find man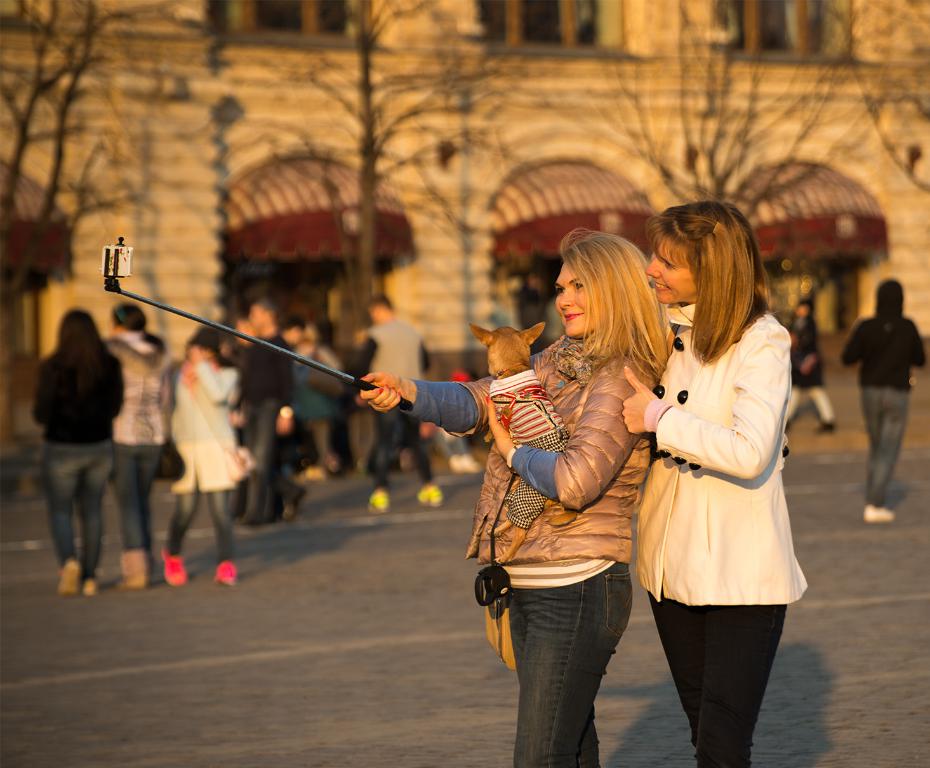
bbox(326, 292, 438, 518)
